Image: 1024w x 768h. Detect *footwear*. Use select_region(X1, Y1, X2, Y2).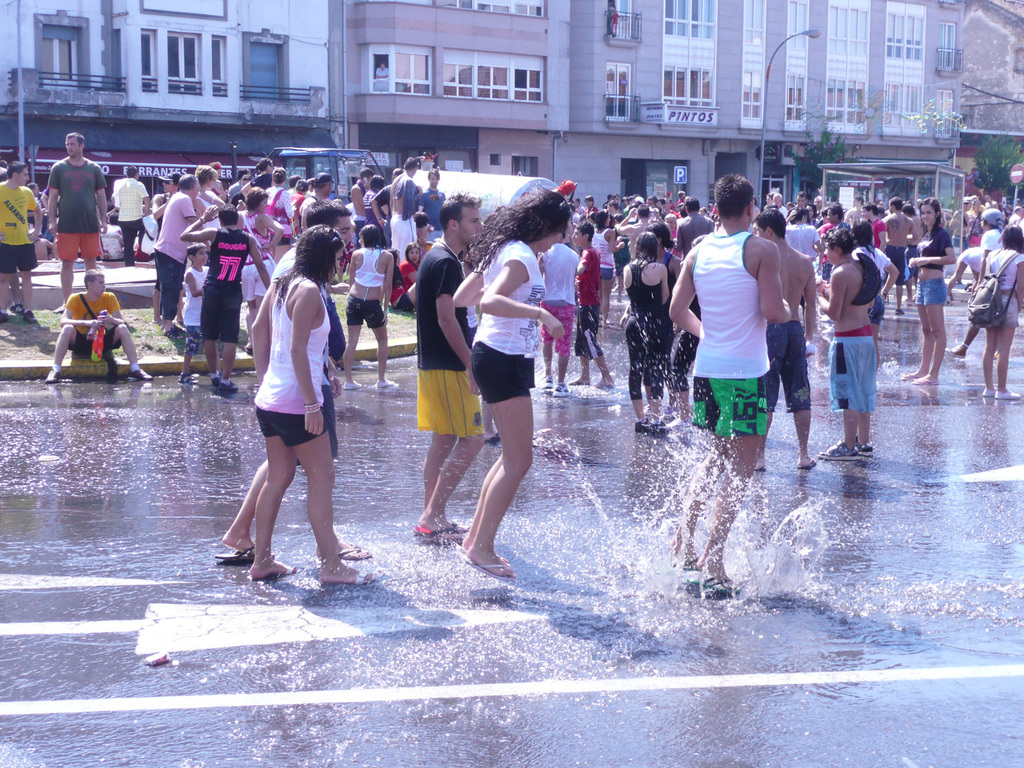
select_region(375, 379, 398, 389).
